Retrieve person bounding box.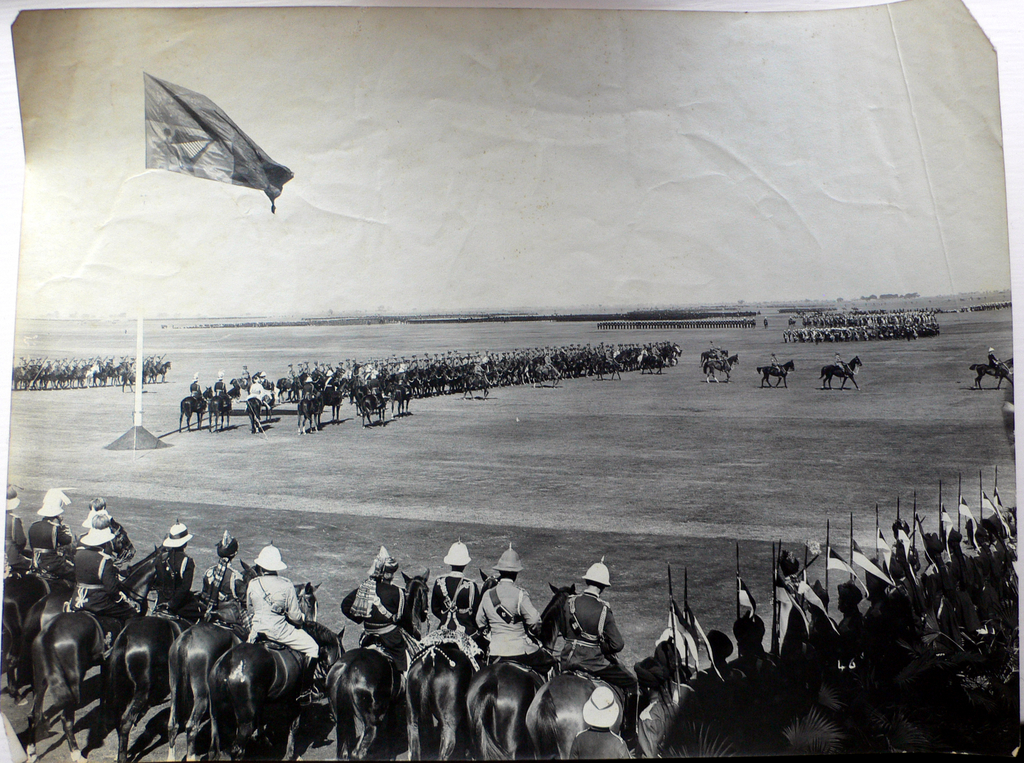
Bounding box: crop(70, 511, 125, 601).
